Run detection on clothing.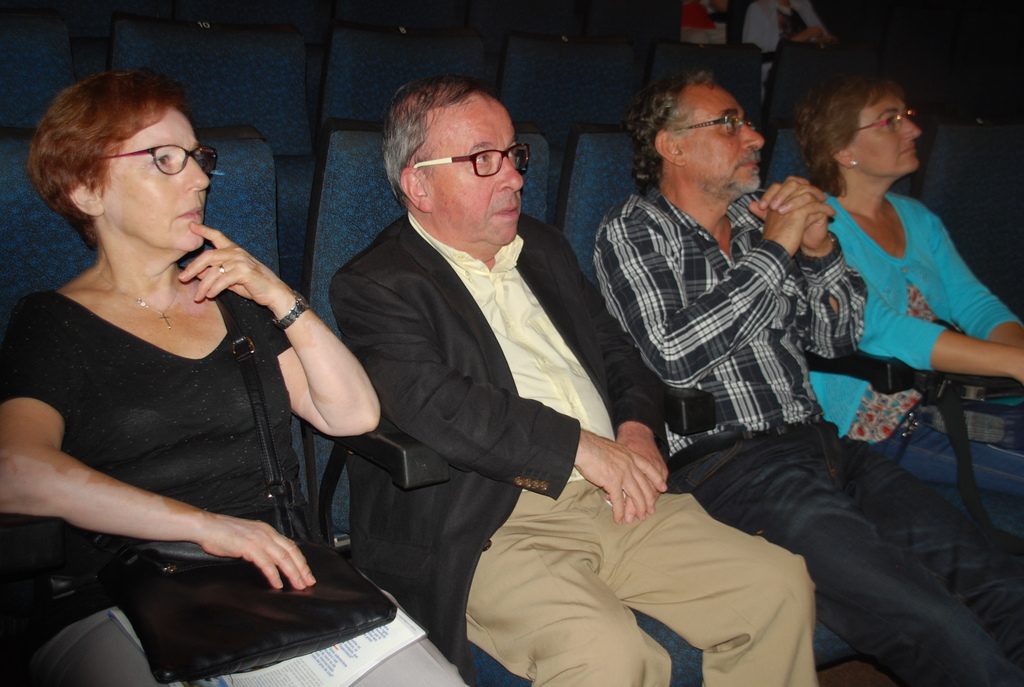
Result: [left=1, top=286, right=291, bottom=560].
